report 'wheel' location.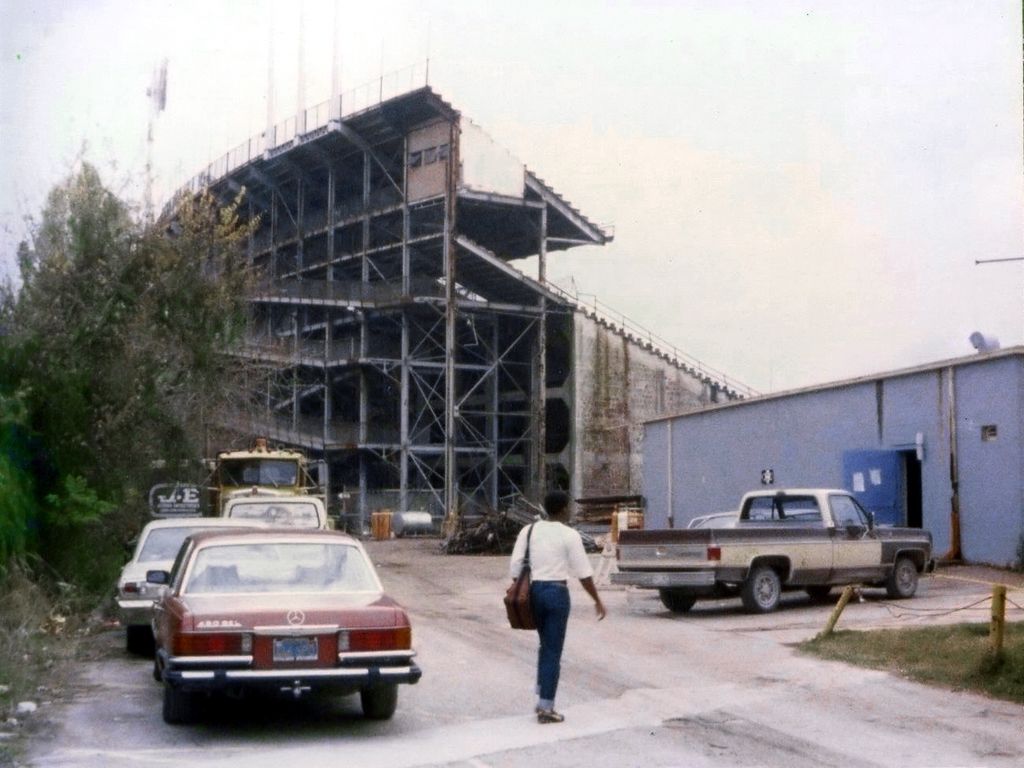
Report: region(164, 677, 208, 722).
